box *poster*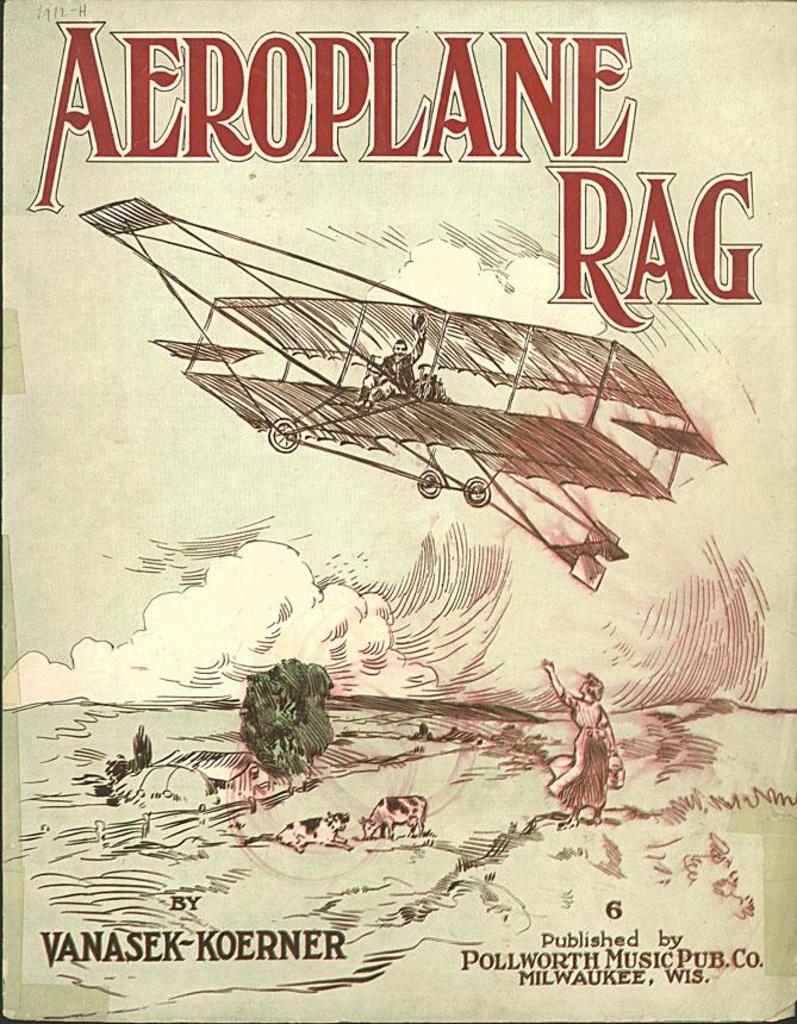
0:0:796:1023
